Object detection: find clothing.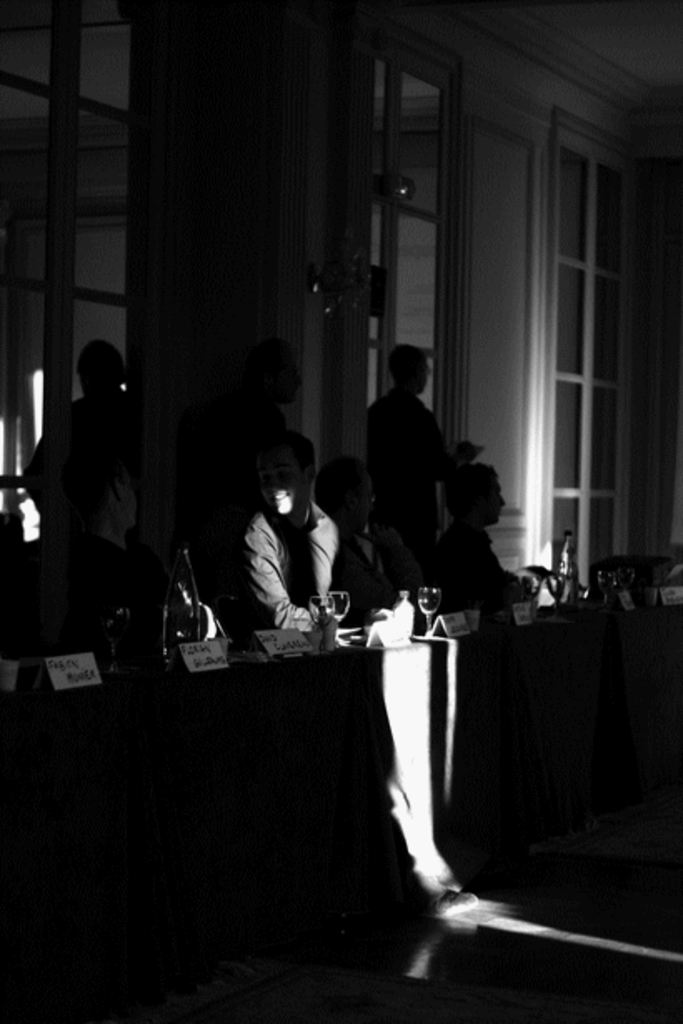
[x1=346, y1=365, x2=463, y2=579].
